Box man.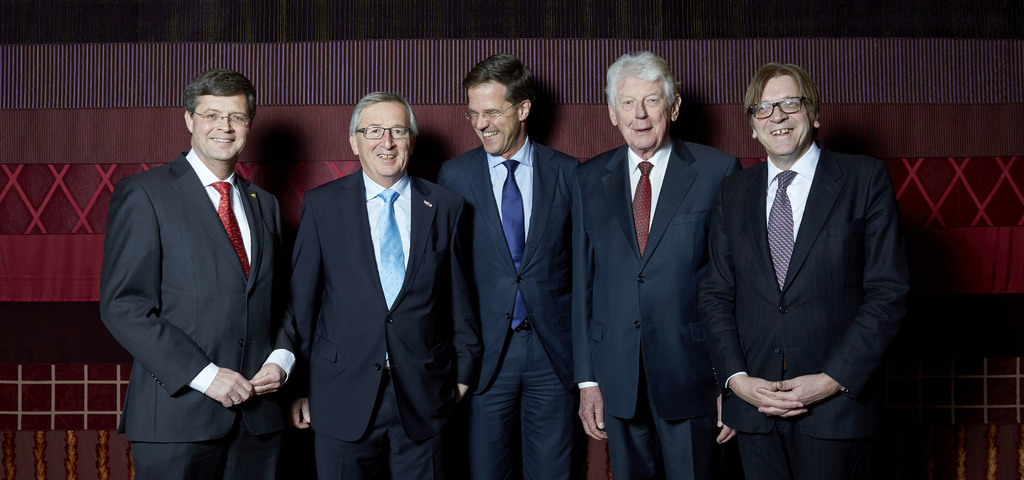
x1=98, y1=68, x2=296, y2=479.
